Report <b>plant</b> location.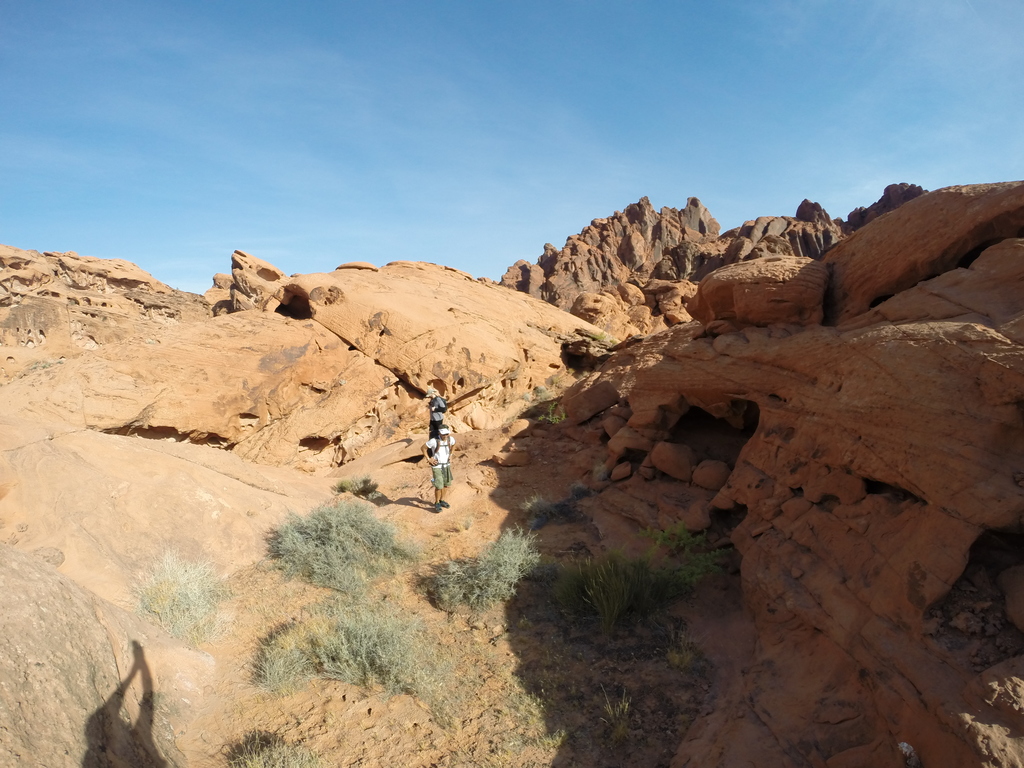
Report: select_region(264, 496, 415, 602).
